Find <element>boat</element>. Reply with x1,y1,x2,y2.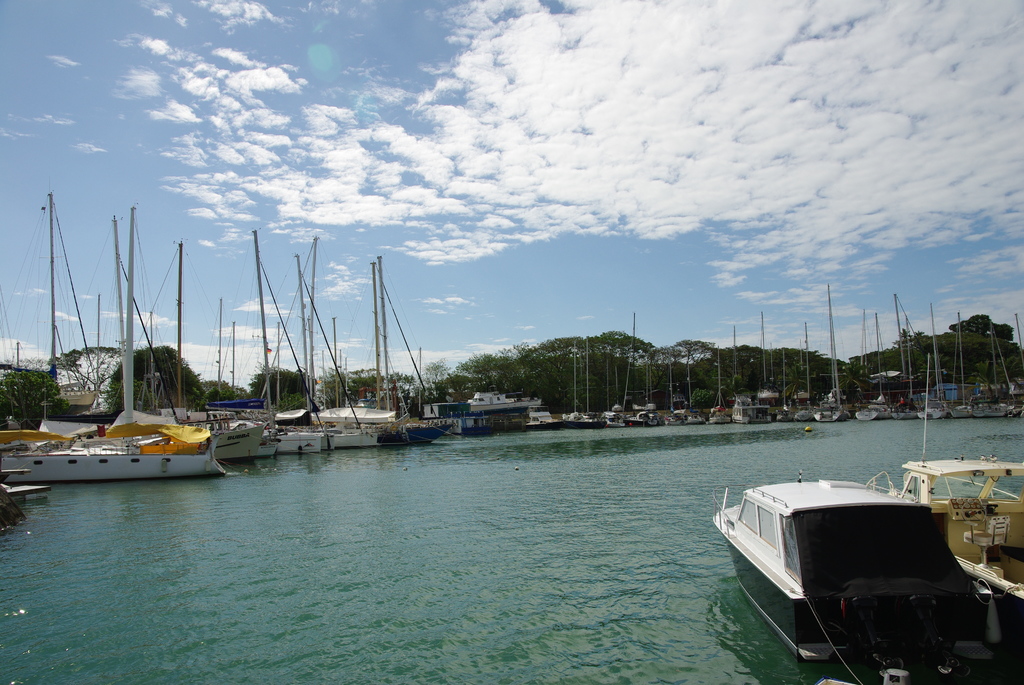
756,310,781,420.
